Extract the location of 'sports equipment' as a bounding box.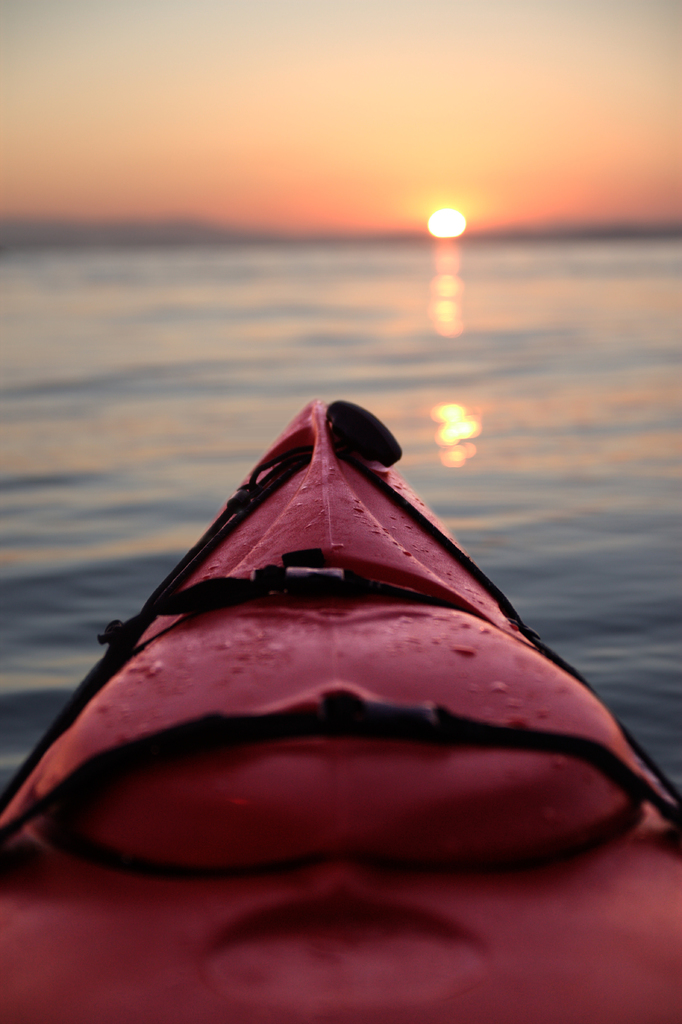
(0, 394, 681, 1023).
